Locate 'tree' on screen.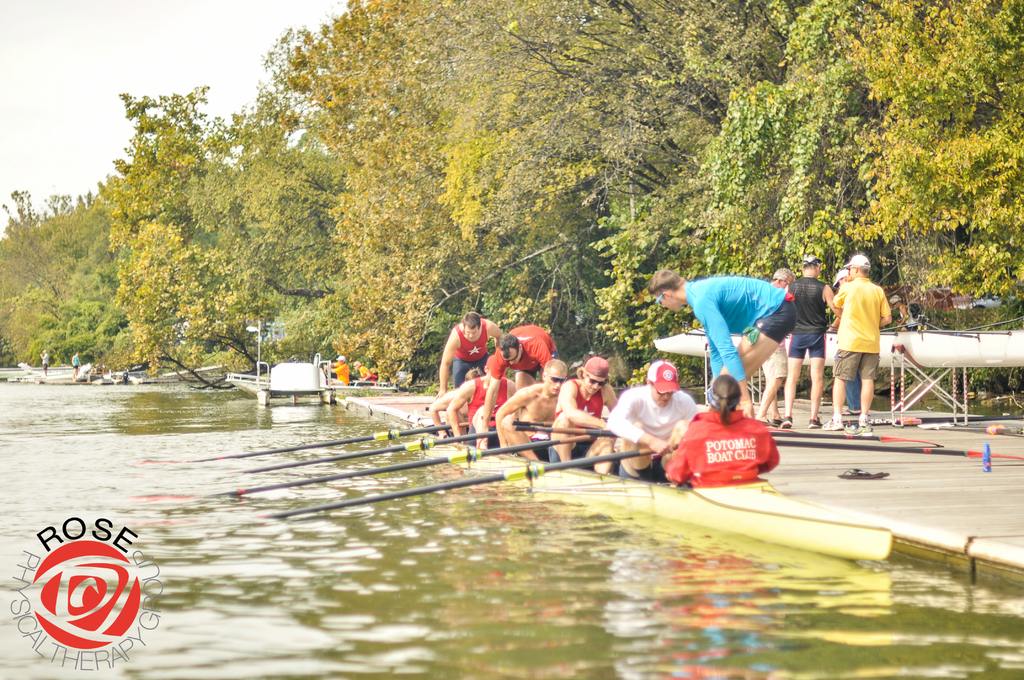
On screen at <bbox>6, 190, 71, 362</bbox>.
